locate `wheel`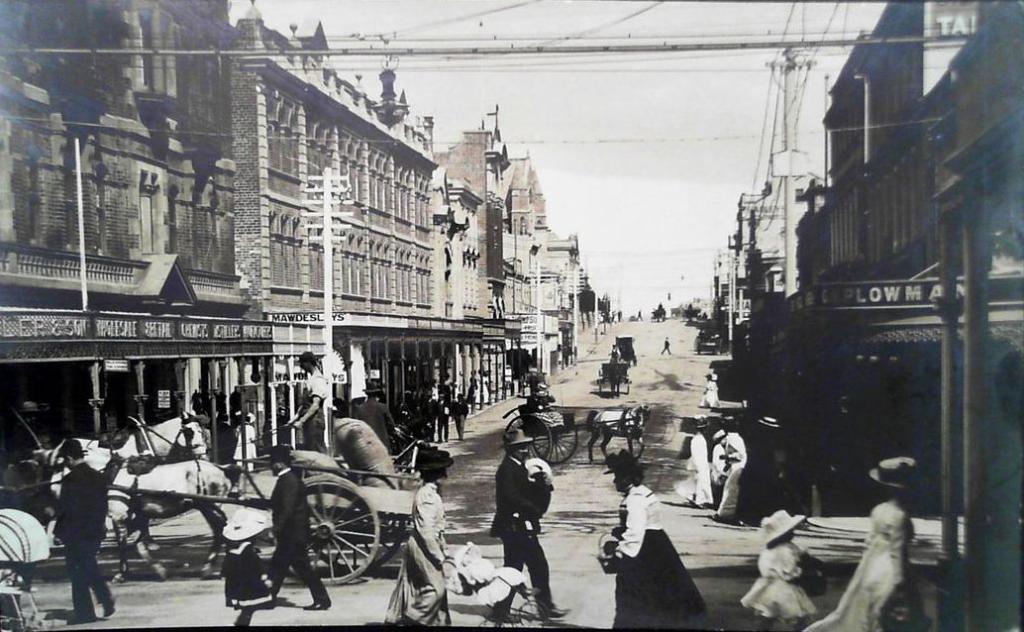
x1=274, y1=472, x2=386, y2=585
